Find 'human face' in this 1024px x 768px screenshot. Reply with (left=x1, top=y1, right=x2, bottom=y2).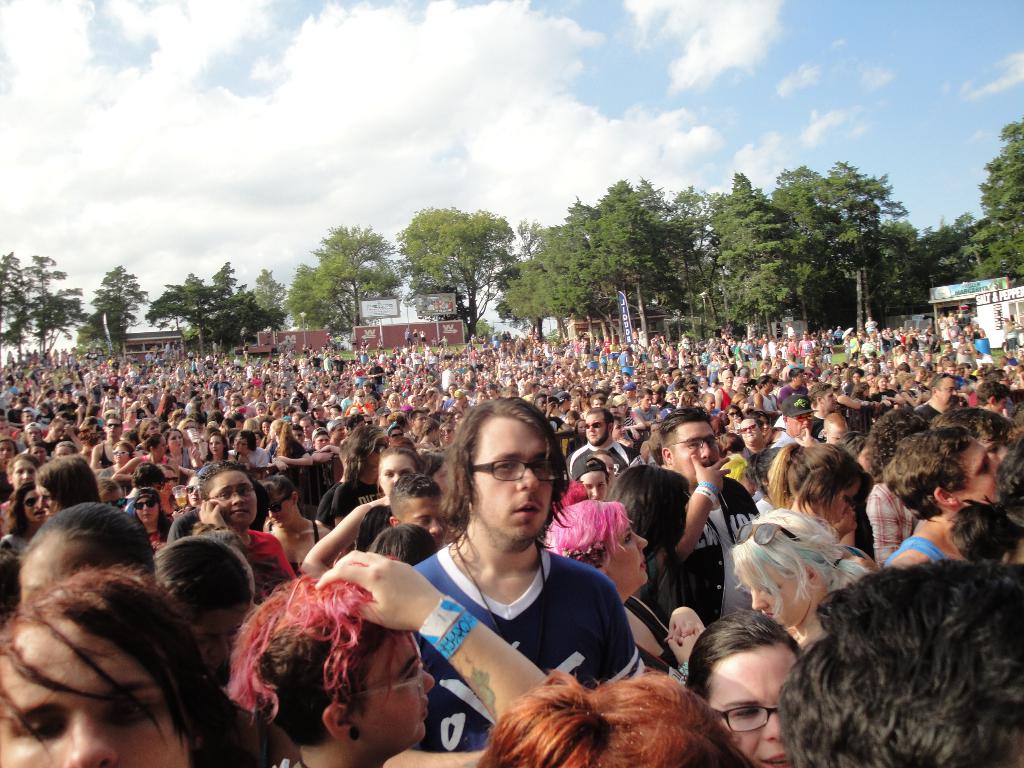
(left=854, top=376, right=859, bottom=381).
